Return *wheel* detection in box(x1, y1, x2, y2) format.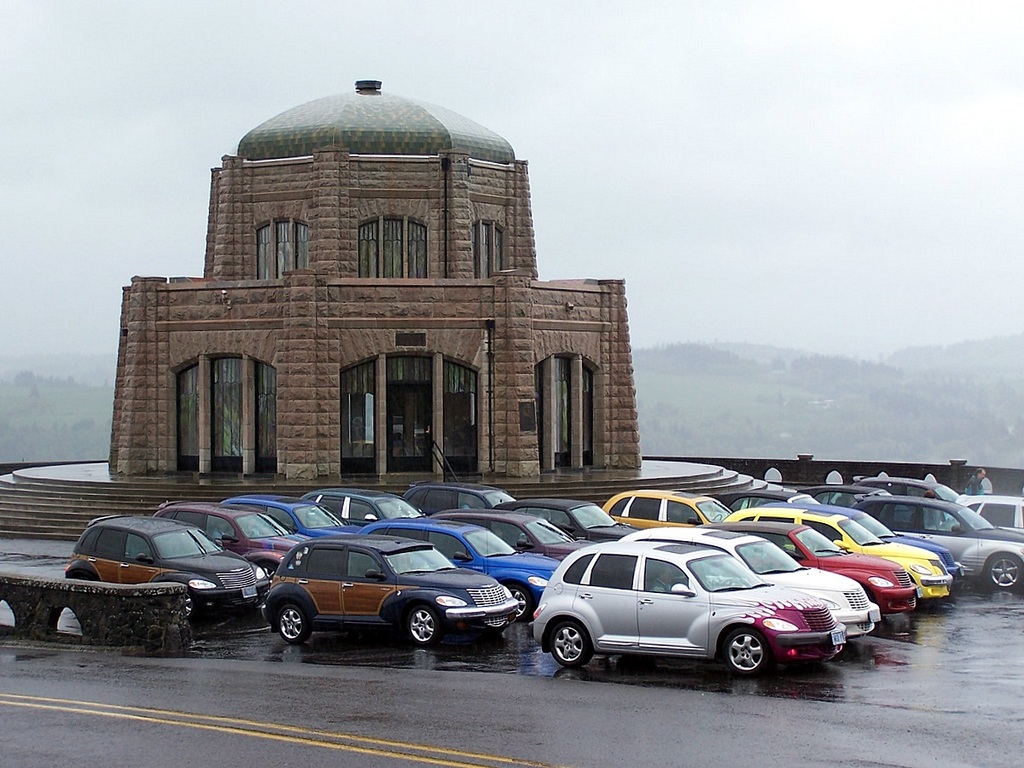
box(721, 620, 771, 673).
